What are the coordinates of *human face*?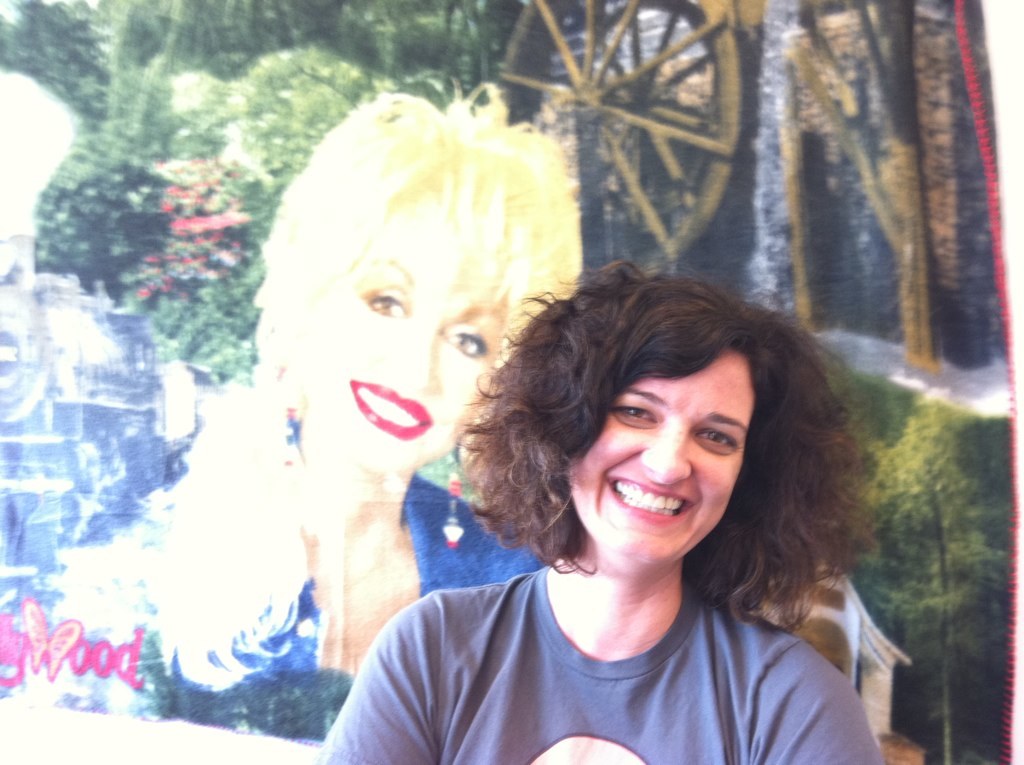
(x1=566, y1=354, x2=754, y2=559).
